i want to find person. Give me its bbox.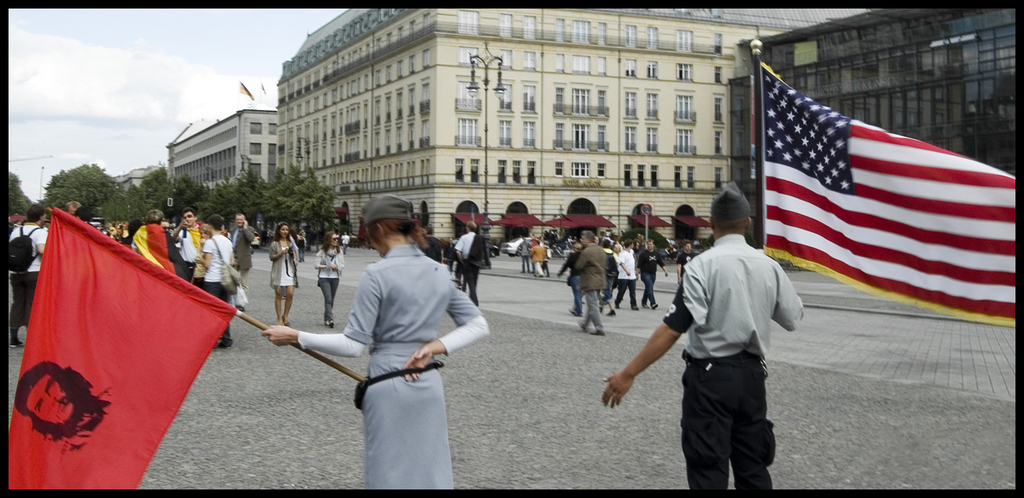
[532, 235, 547, 285].
